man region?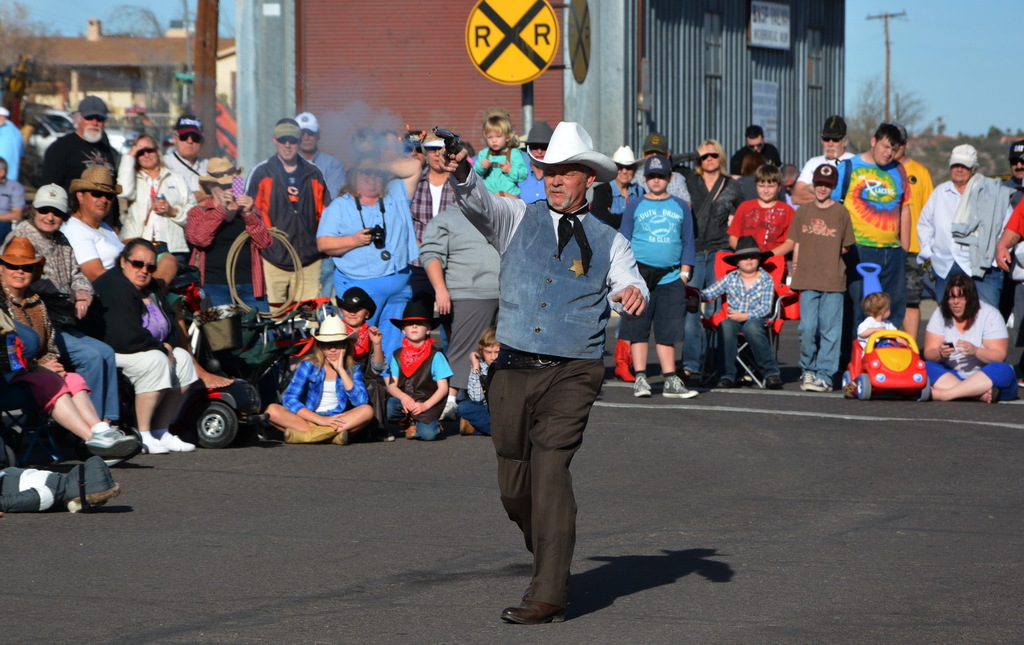
[left=917, top=146, right=1012, bottom=302]
